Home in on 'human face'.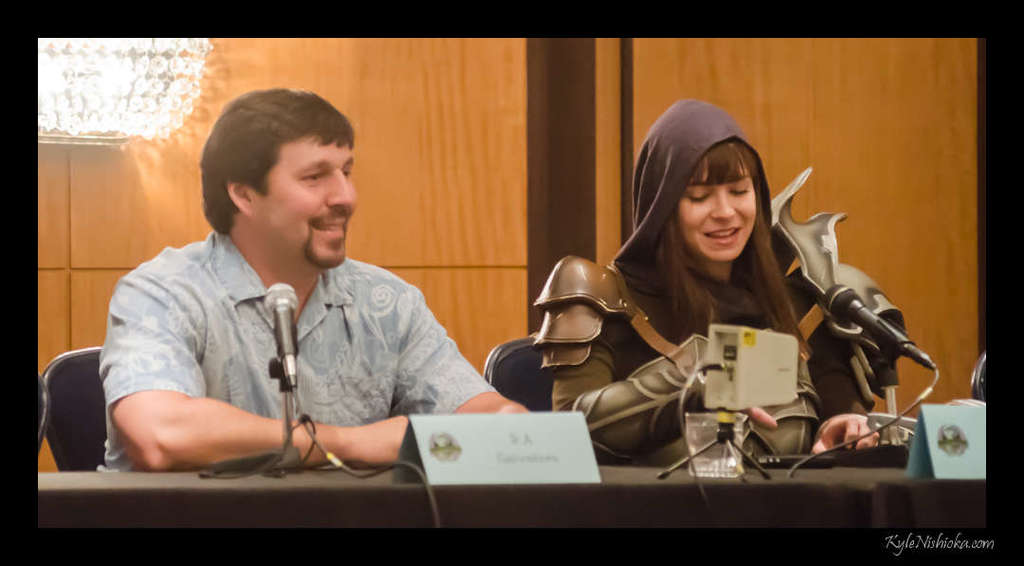
Homed in at locate(679, 162, 755, 264).
